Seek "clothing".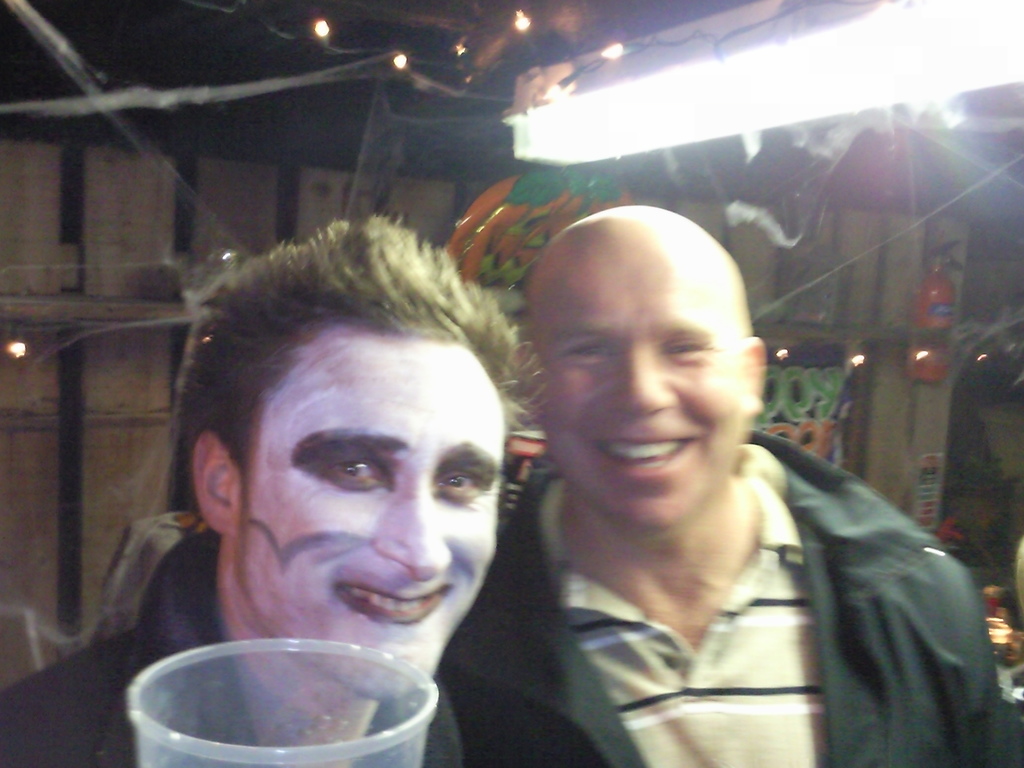
box(473, 375, 991, 767).
